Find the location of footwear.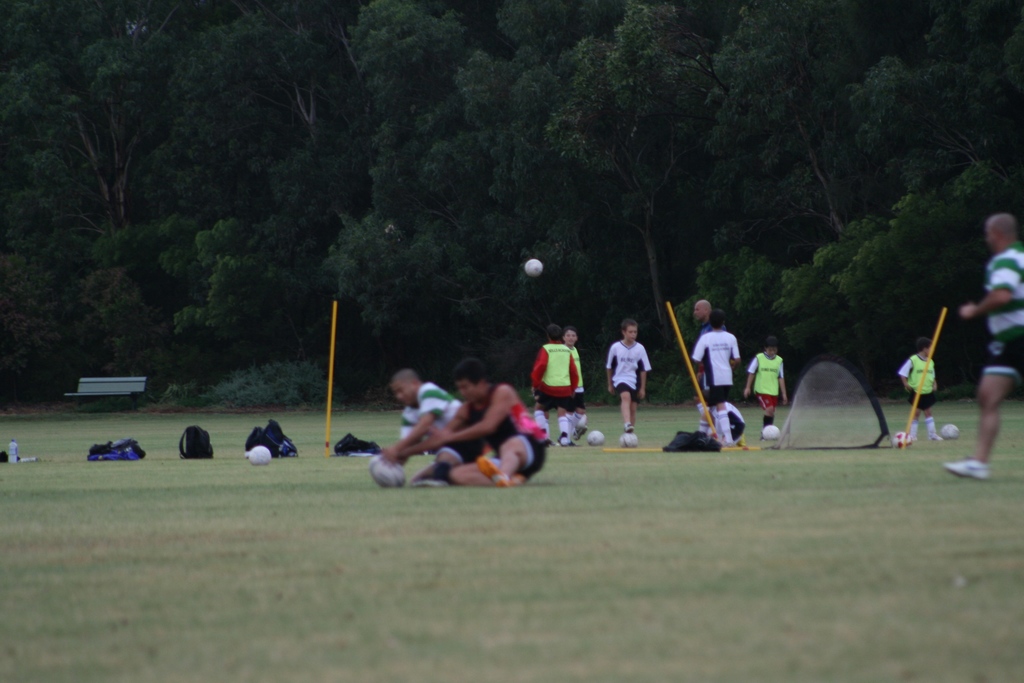
Location: (left=721, top=440, right=737, bottom=446).
